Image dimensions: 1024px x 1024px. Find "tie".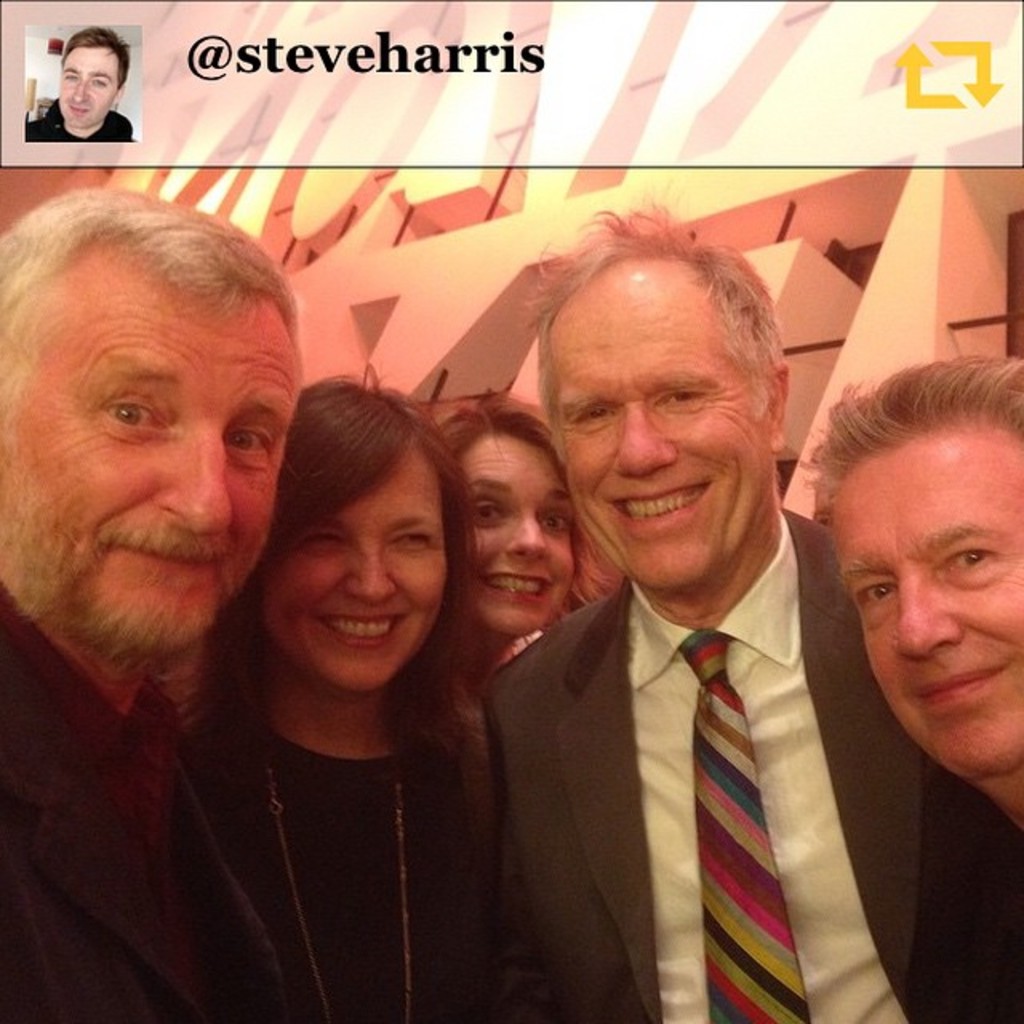
l=666, t=626, r=813, b=1022.
